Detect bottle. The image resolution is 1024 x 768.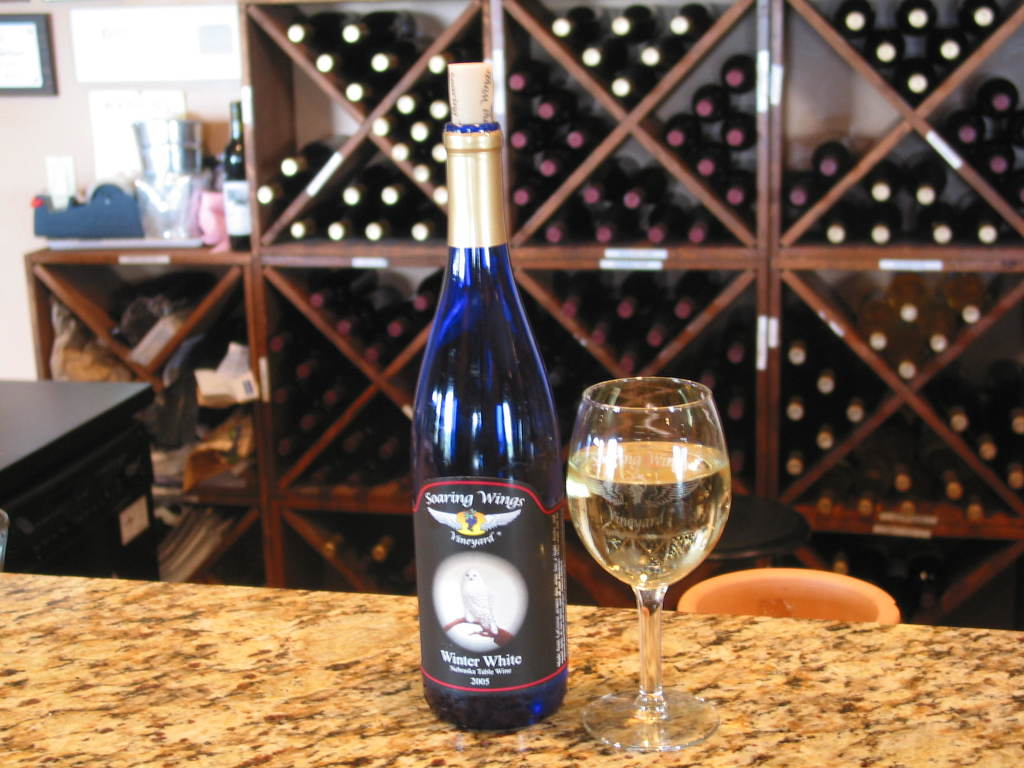
left=834, top=0, right=880, bottom=44.
